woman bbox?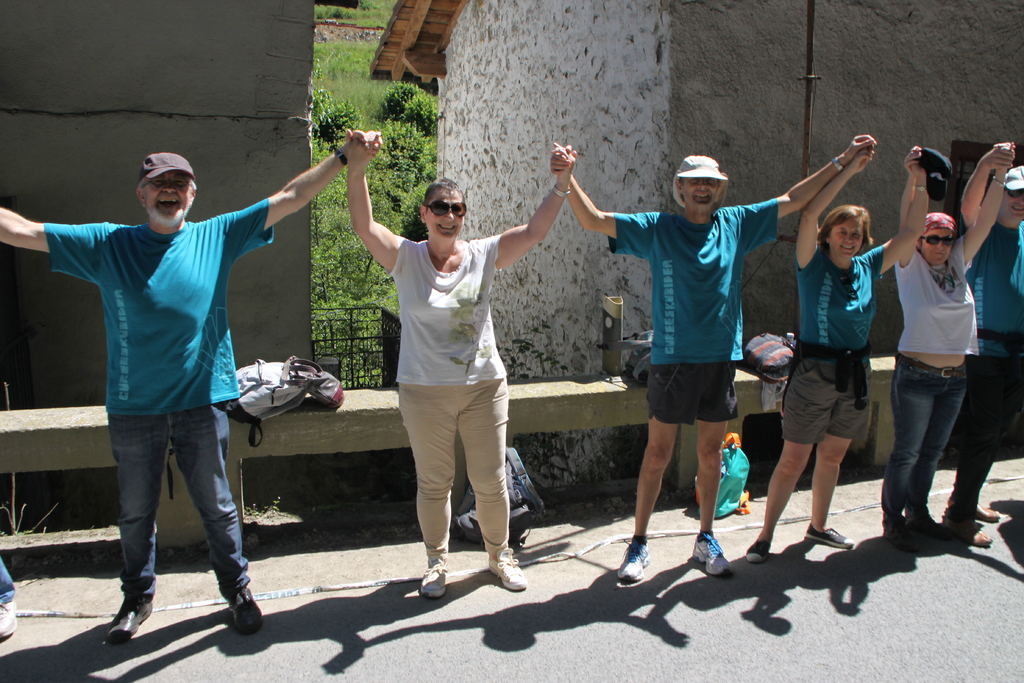
l=877, t=136, r=1018, b=559
